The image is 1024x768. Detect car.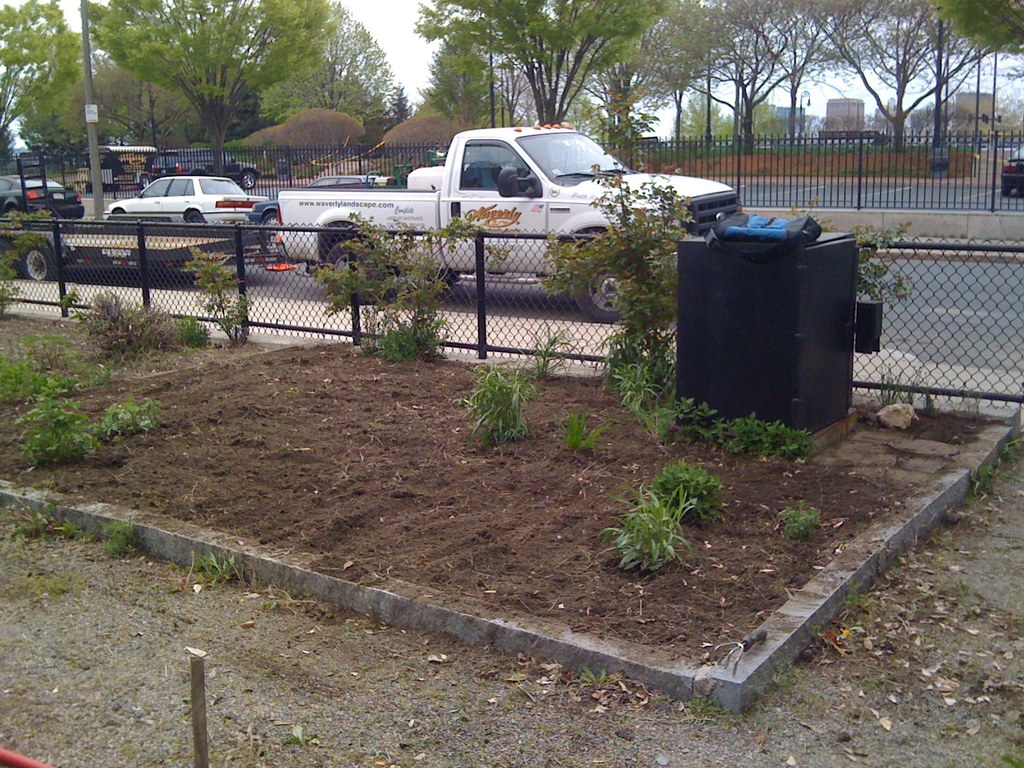
Detection: (left=999, top=147, right=1023, bottom=204).
